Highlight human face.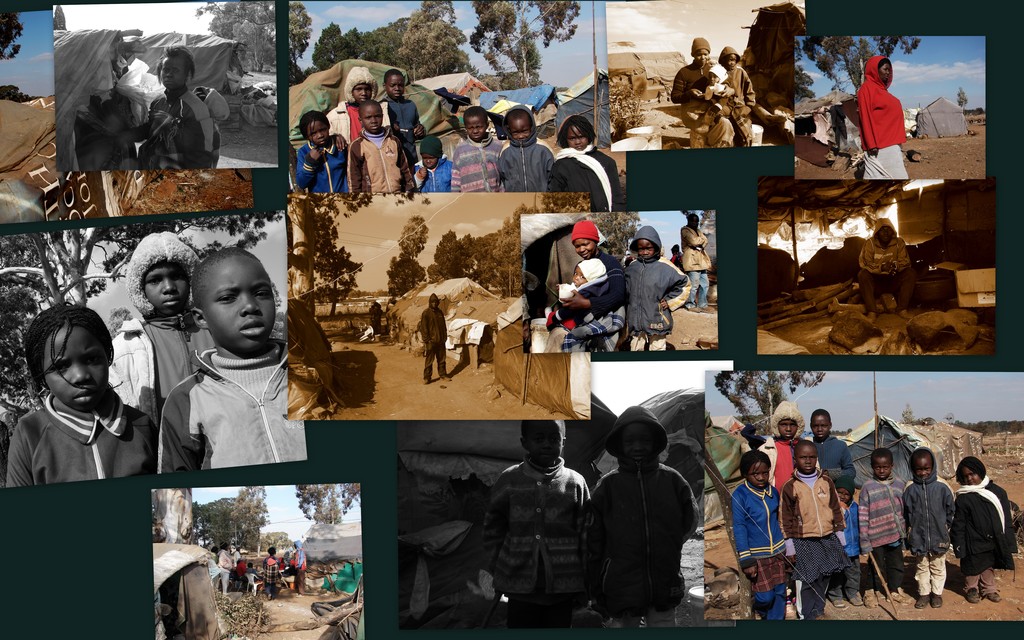
Highlighted region: bbox=(749, 458, 770, 485).
